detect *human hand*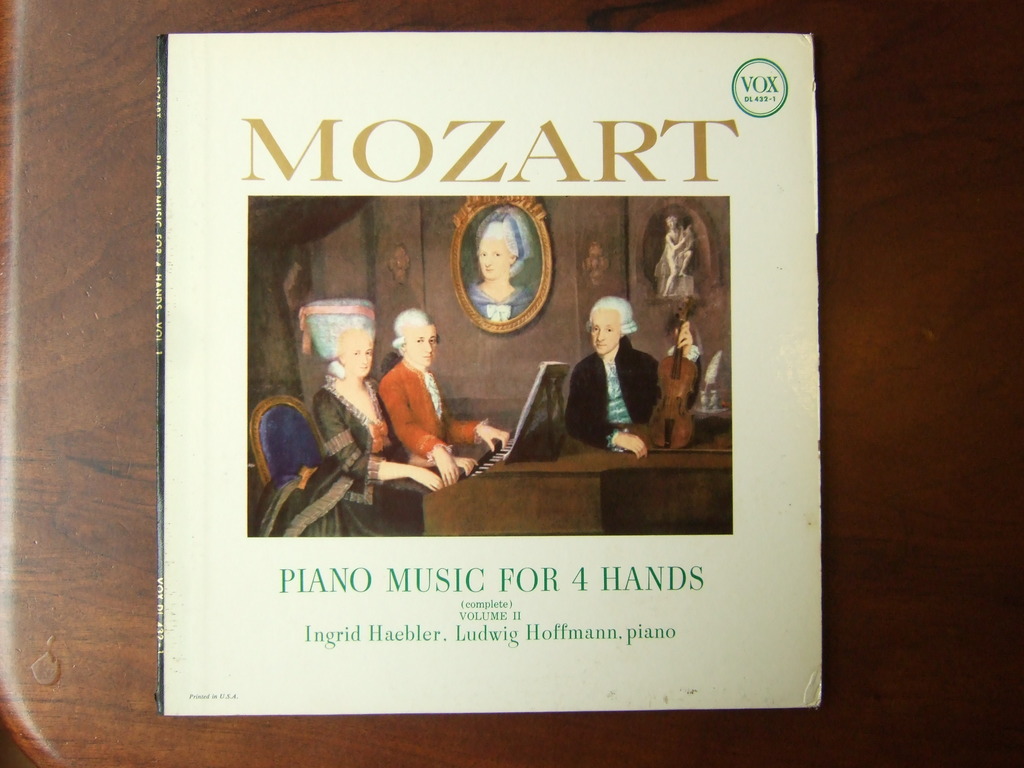
<bbox>476, 423, 511, 450</bbox>
